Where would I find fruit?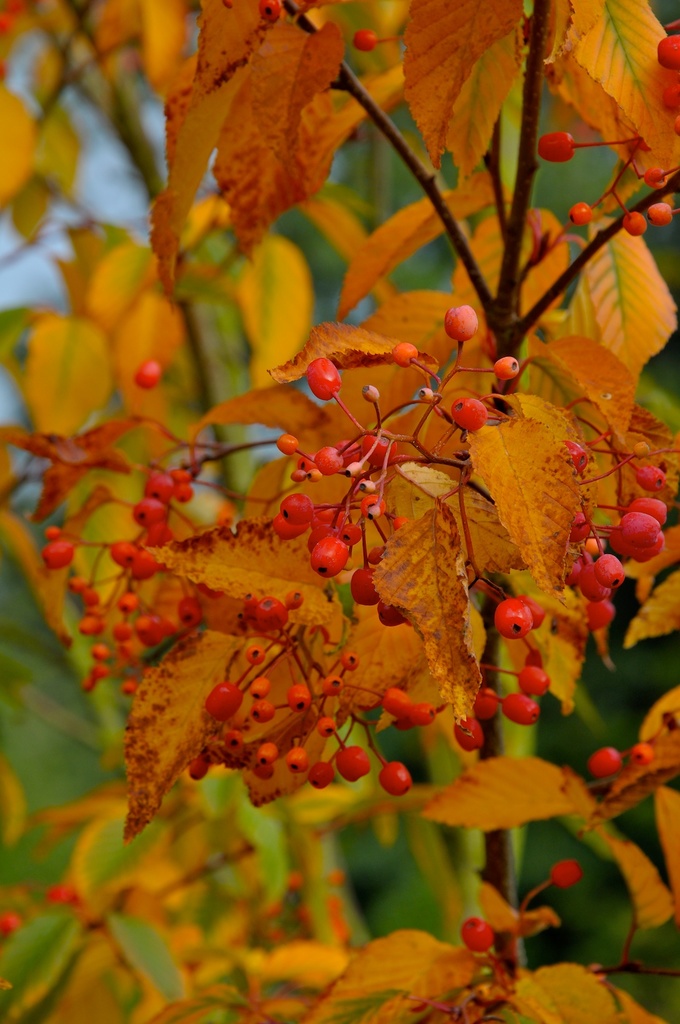
At <region>362, 385, 381, 404</region>.
